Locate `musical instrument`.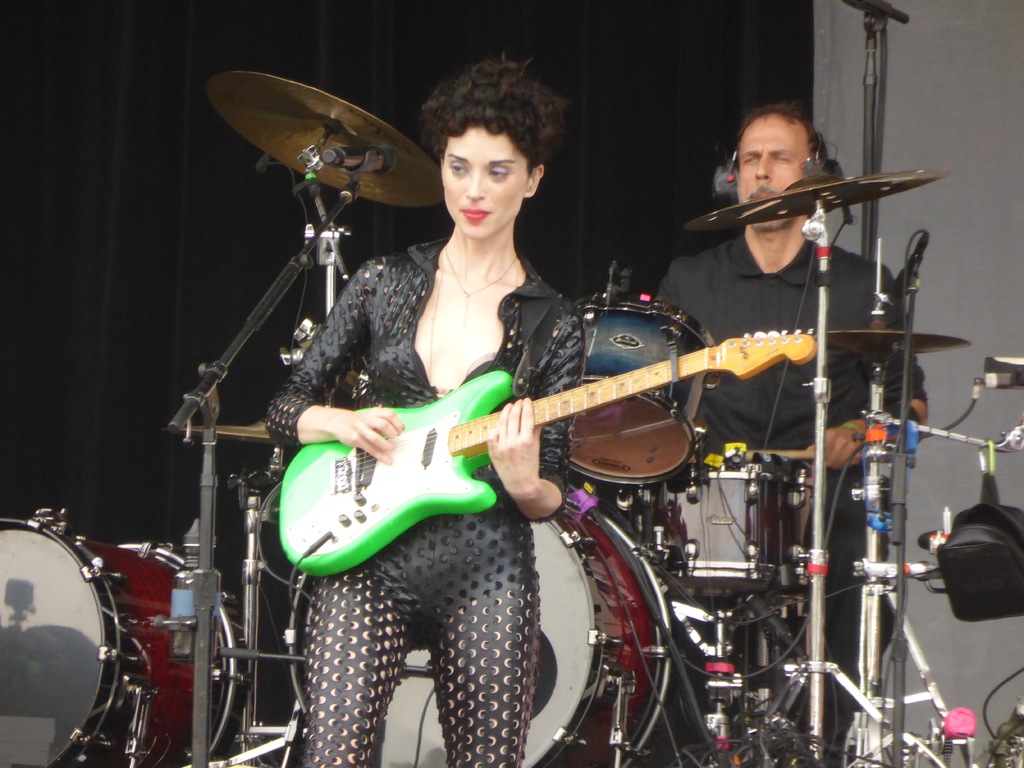
Bounding box: left=799, top=324, right=977, bottom=367.
